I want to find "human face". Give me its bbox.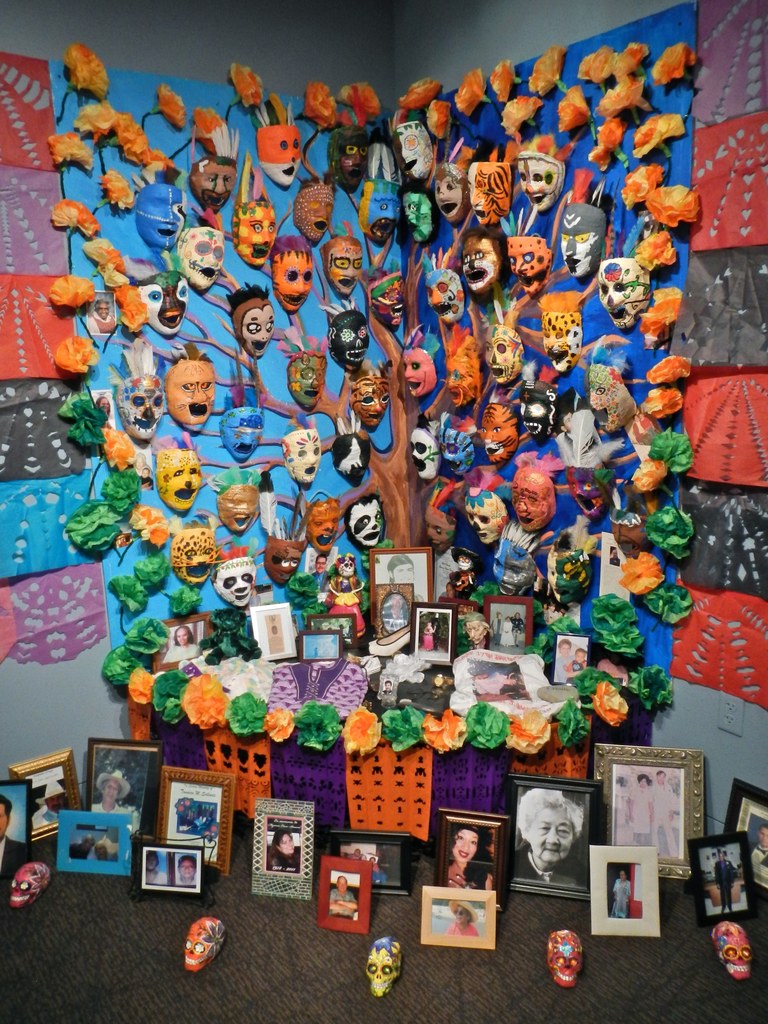
[282, 836, 296, 858].
